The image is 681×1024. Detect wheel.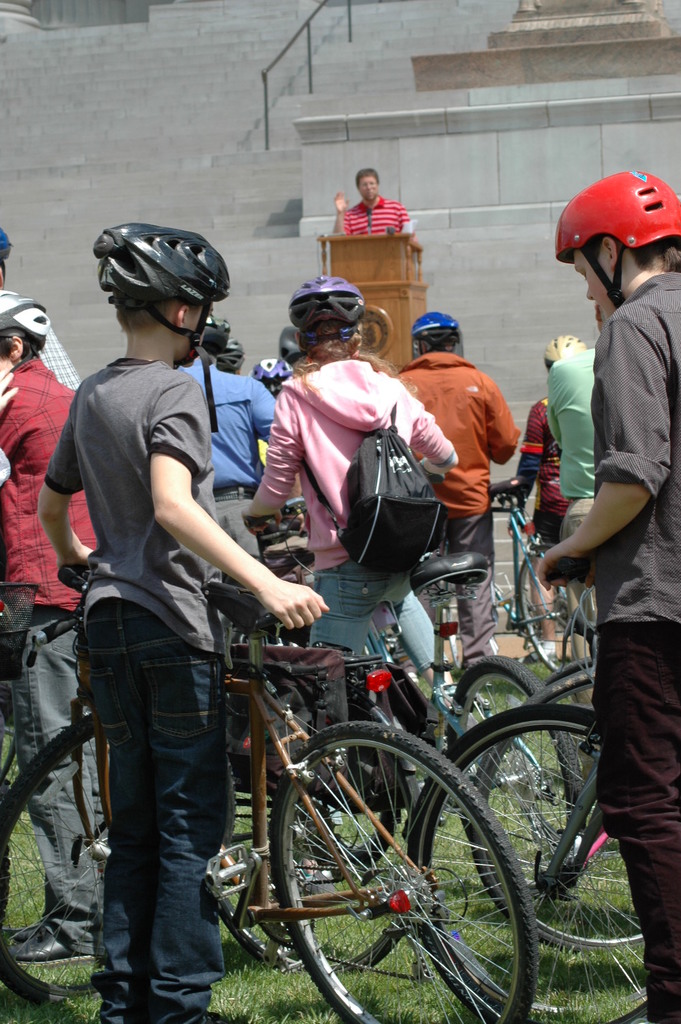
Detection: <bbox>463, 662, 649, 959</bbox>.
